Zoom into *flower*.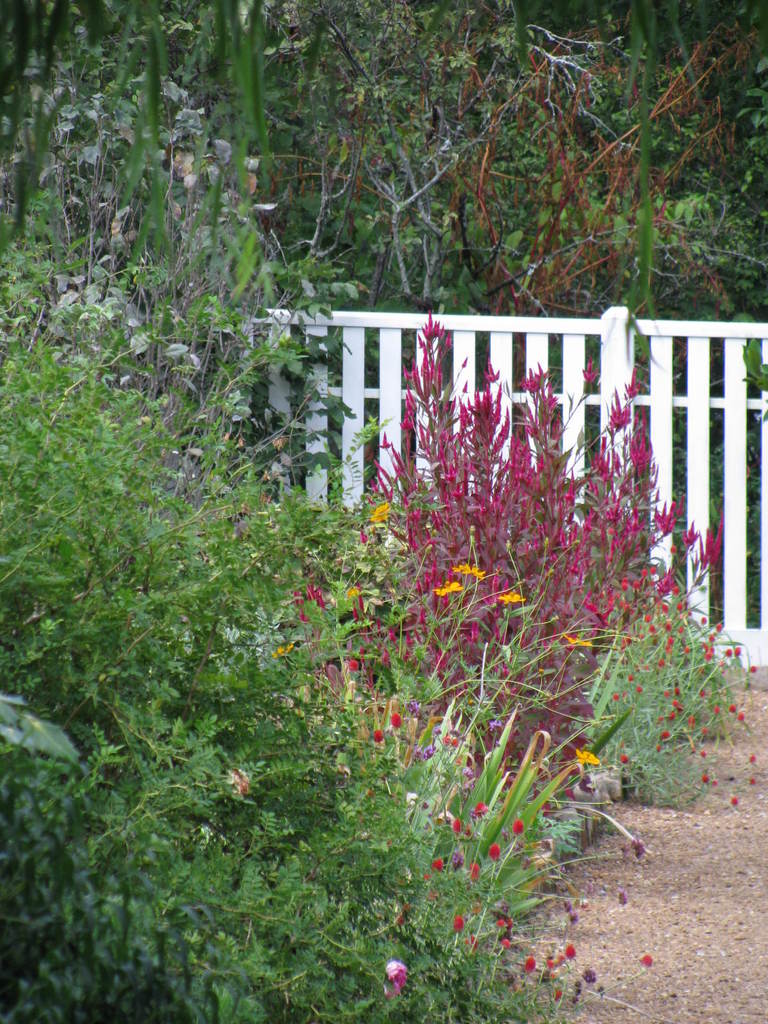
Zoom target: (x1=635, y1=953, x2=658, y2=970).
